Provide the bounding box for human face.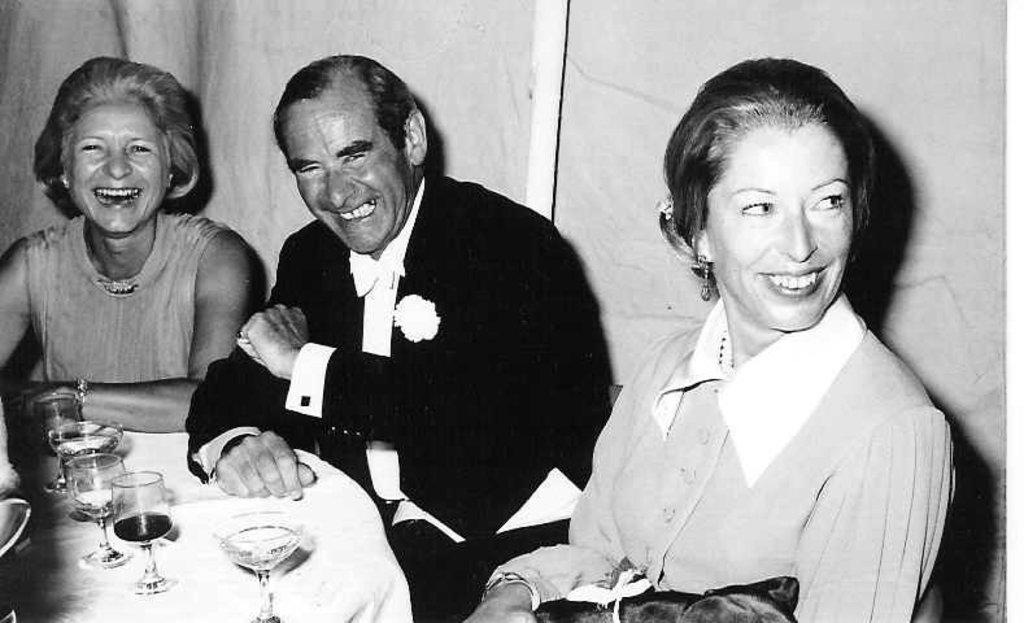
[65,105,171,228].
